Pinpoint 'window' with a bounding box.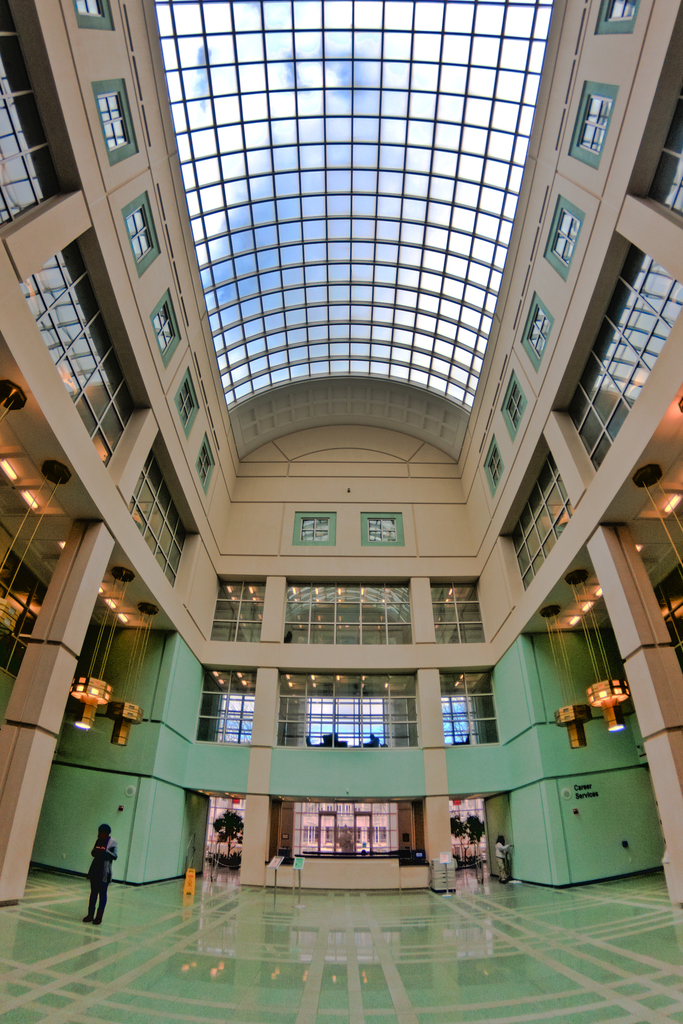
(652,109,682,213).
